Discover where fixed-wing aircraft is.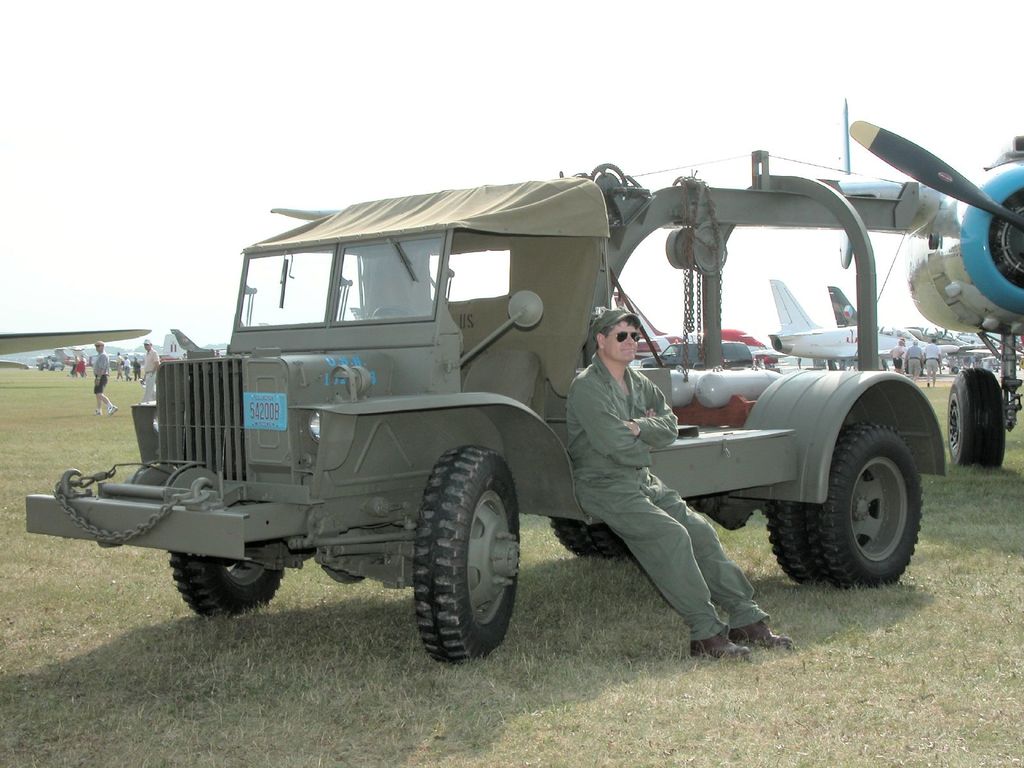
Discovered at <box>152,335,228,367</box>.
